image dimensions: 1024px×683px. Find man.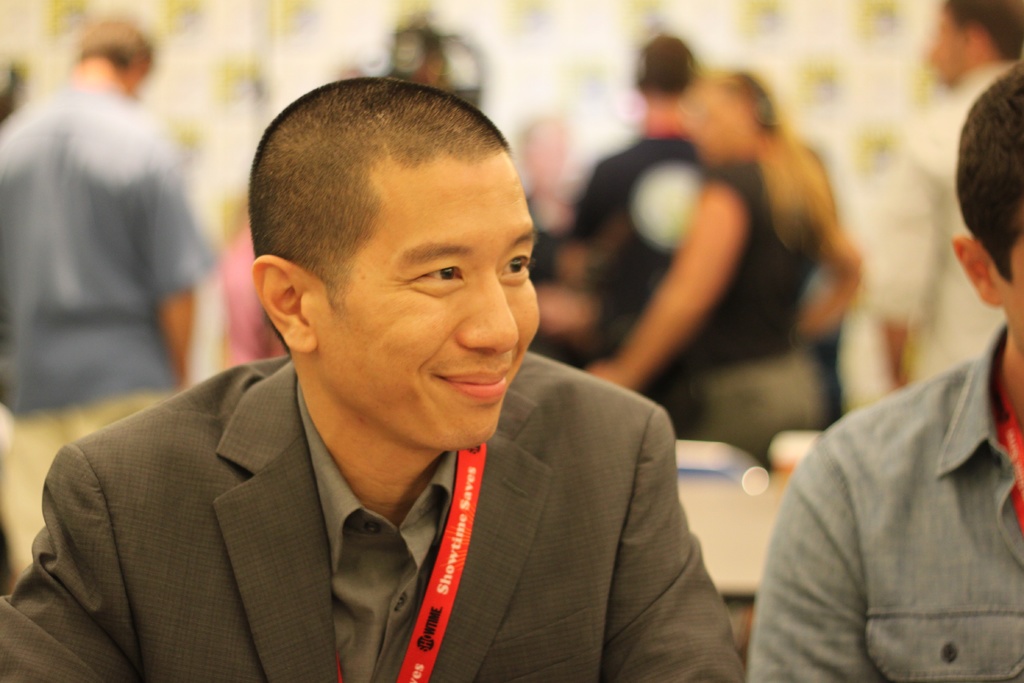
[x1=0, y1=21, x2=213, y2=580].
